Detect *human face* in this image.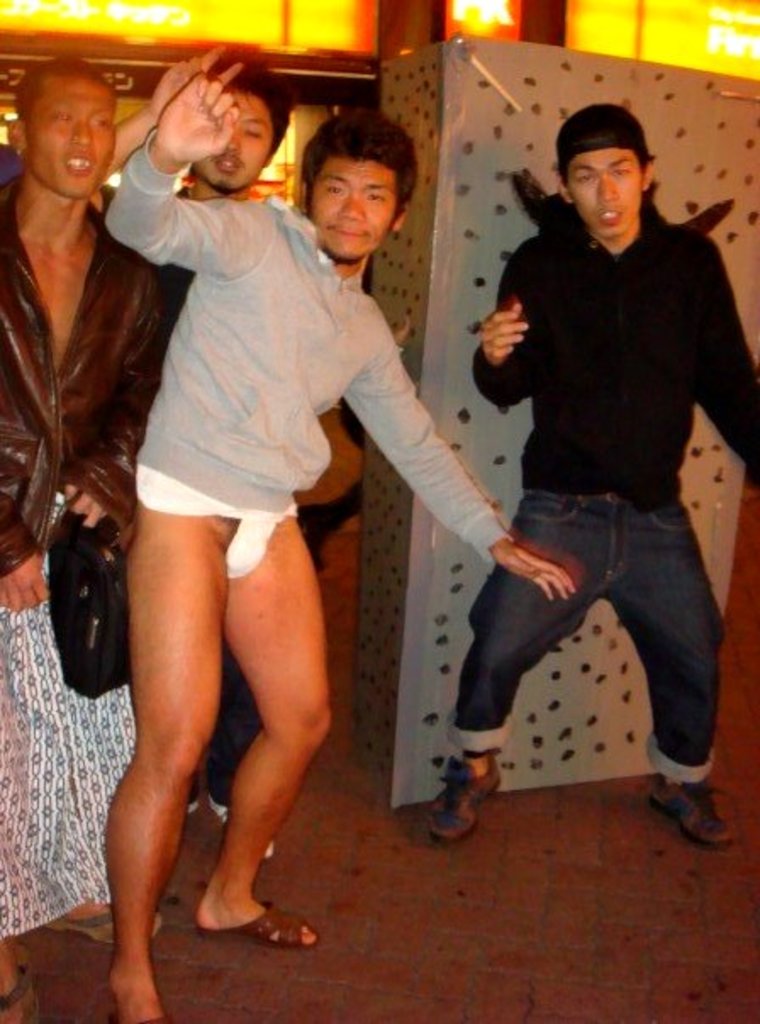
Detection: crop(24, 80, 117, 197).
